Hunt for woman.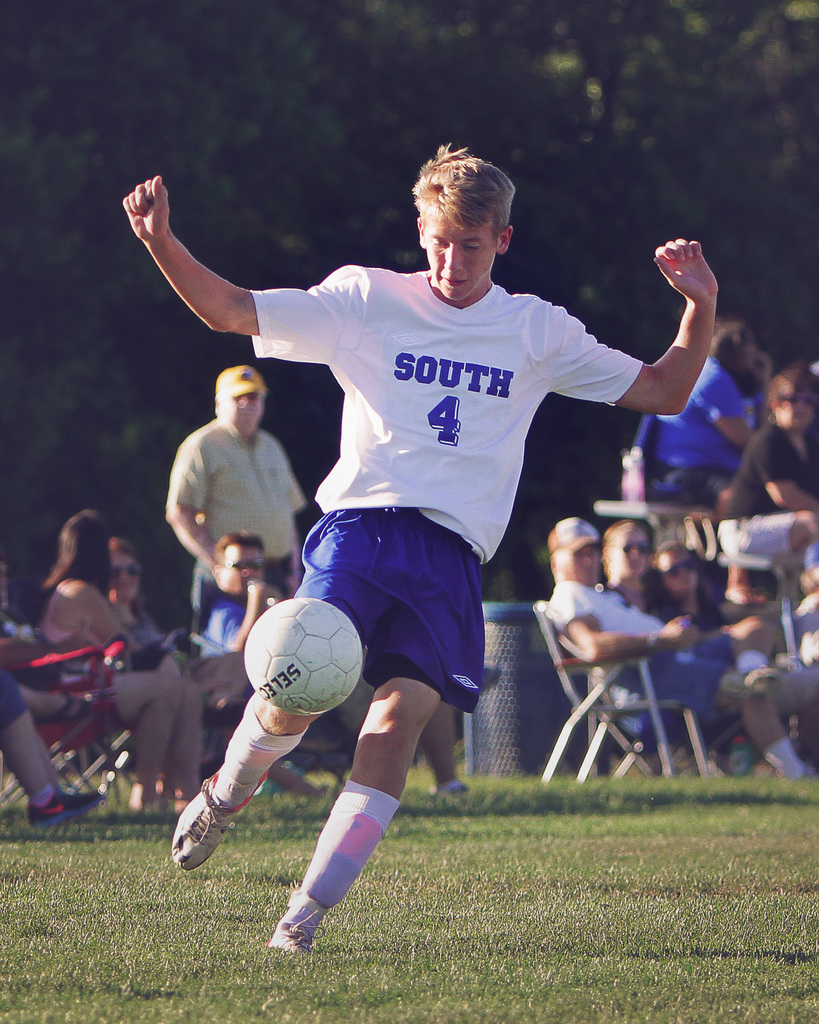
Hunted down at 597,507,657,610.
